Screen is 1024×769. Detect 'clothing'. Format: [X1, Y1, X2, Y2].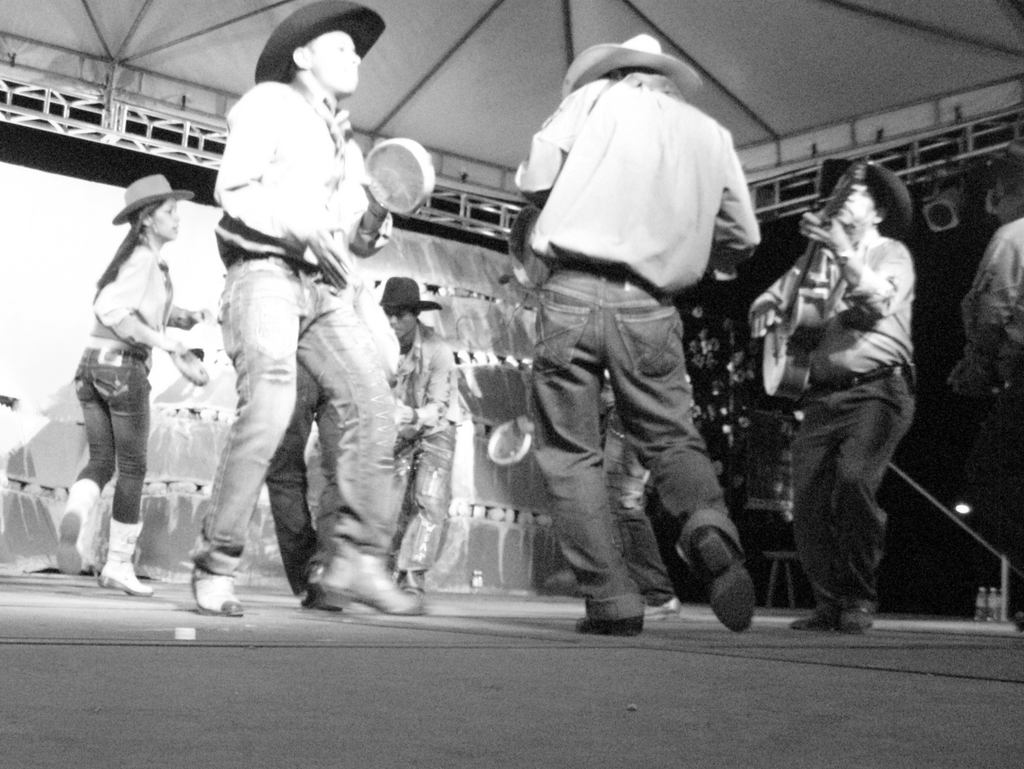
[966, 213, 1023, 614].
